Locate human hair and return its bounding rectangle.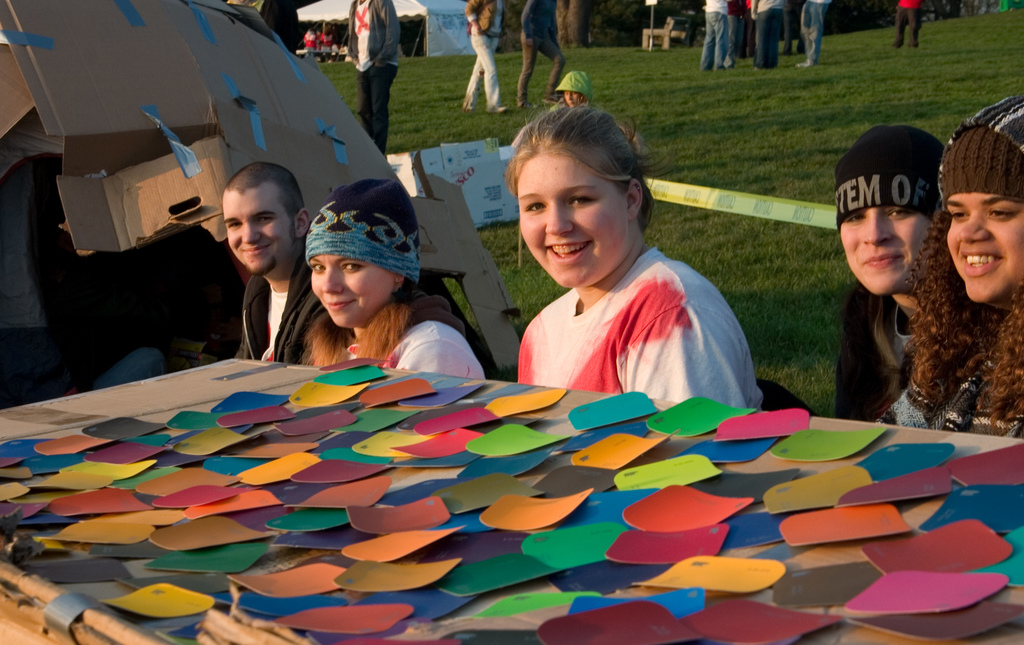
(903, 207, 1023, 428).
